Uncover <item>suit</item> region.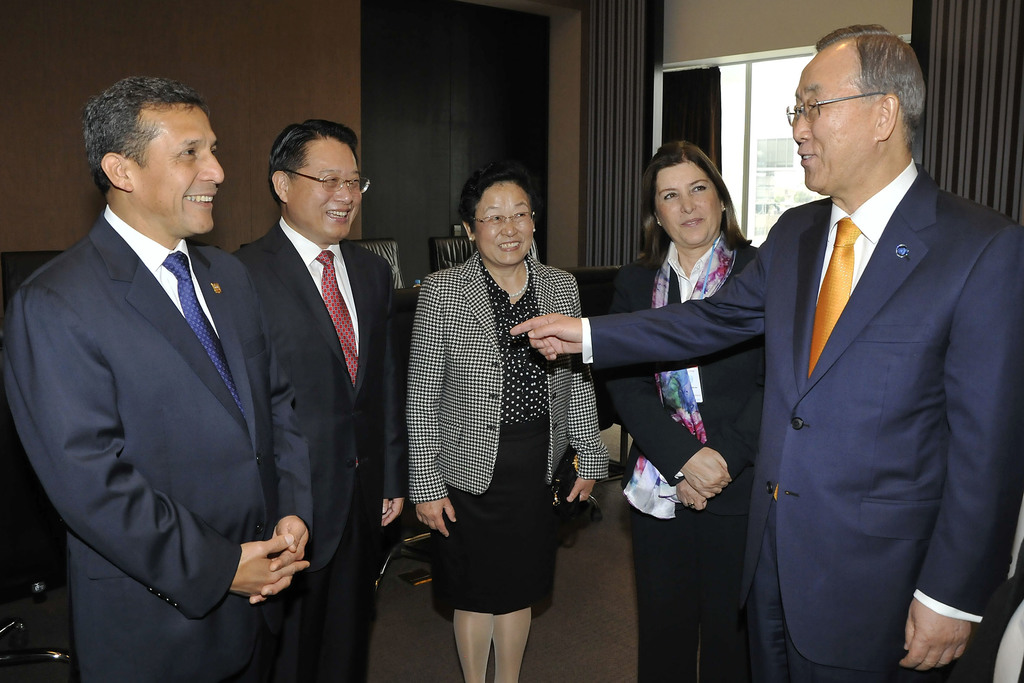
Uncovered: select_region(580, 157, 1023, 682).
